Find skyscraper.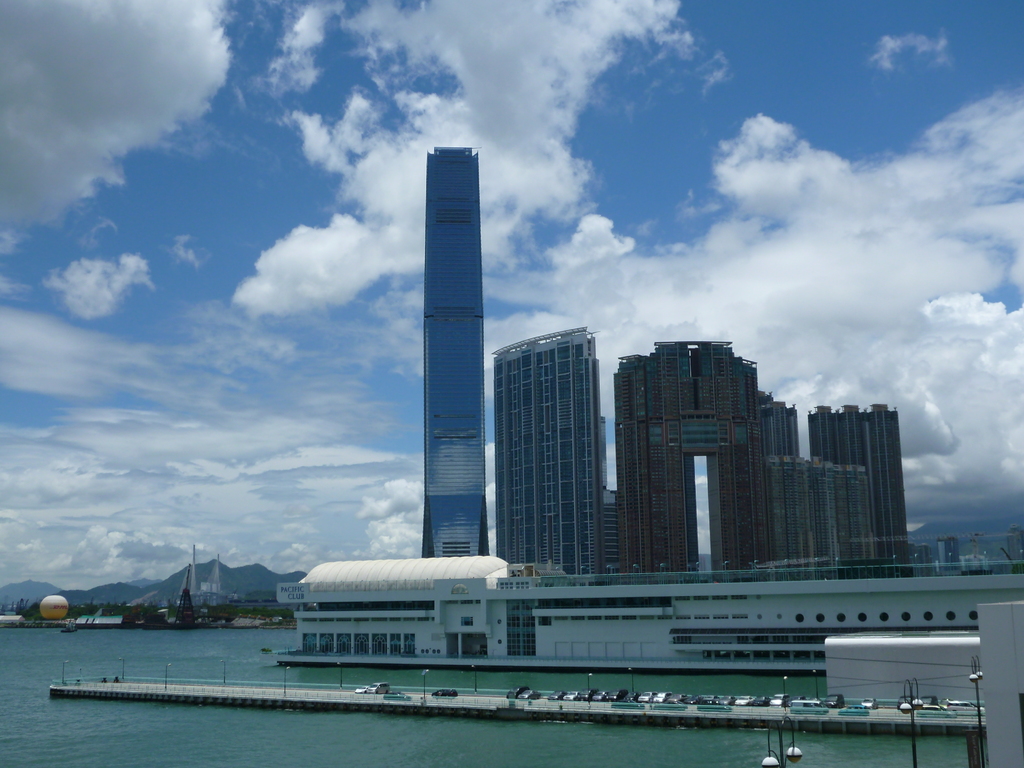
left=417, top=147, right=491, bottom=561.
